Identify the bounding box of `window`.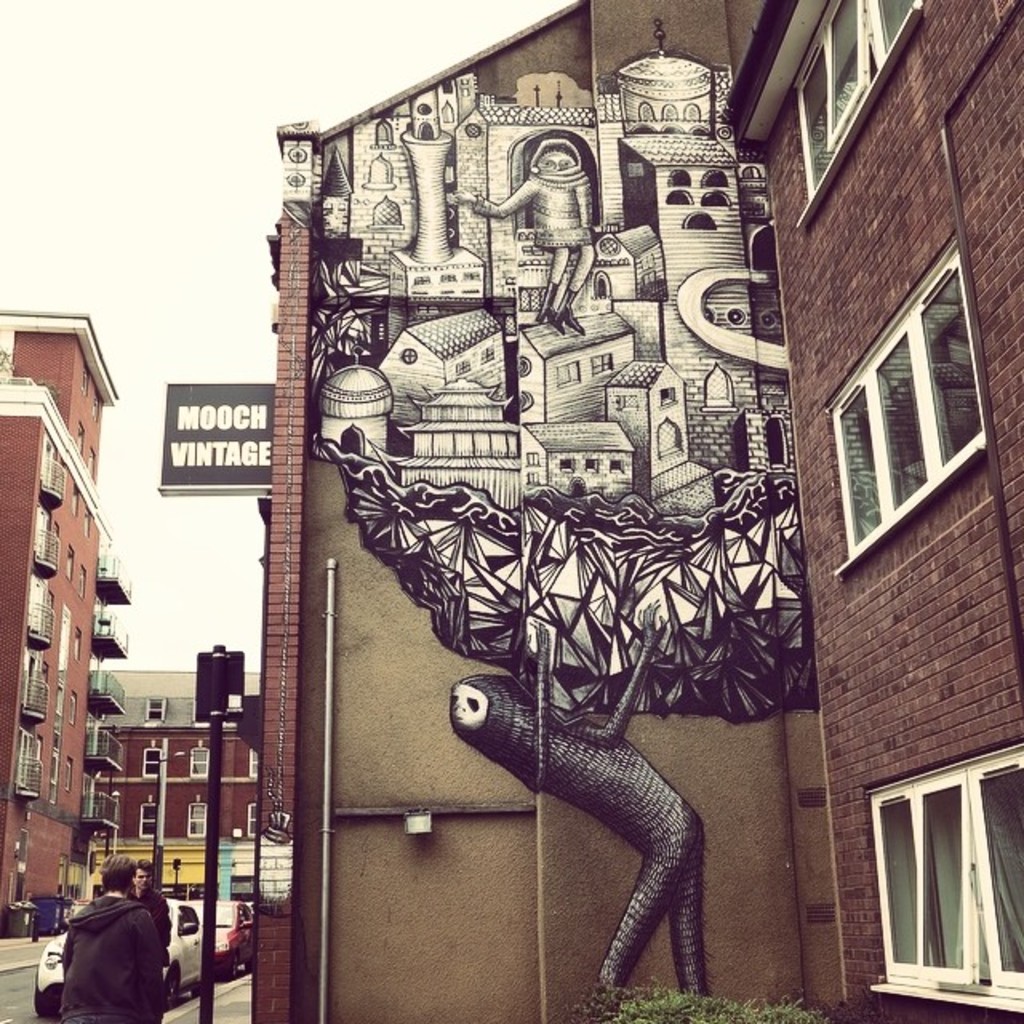
862/744/1022/1016.
